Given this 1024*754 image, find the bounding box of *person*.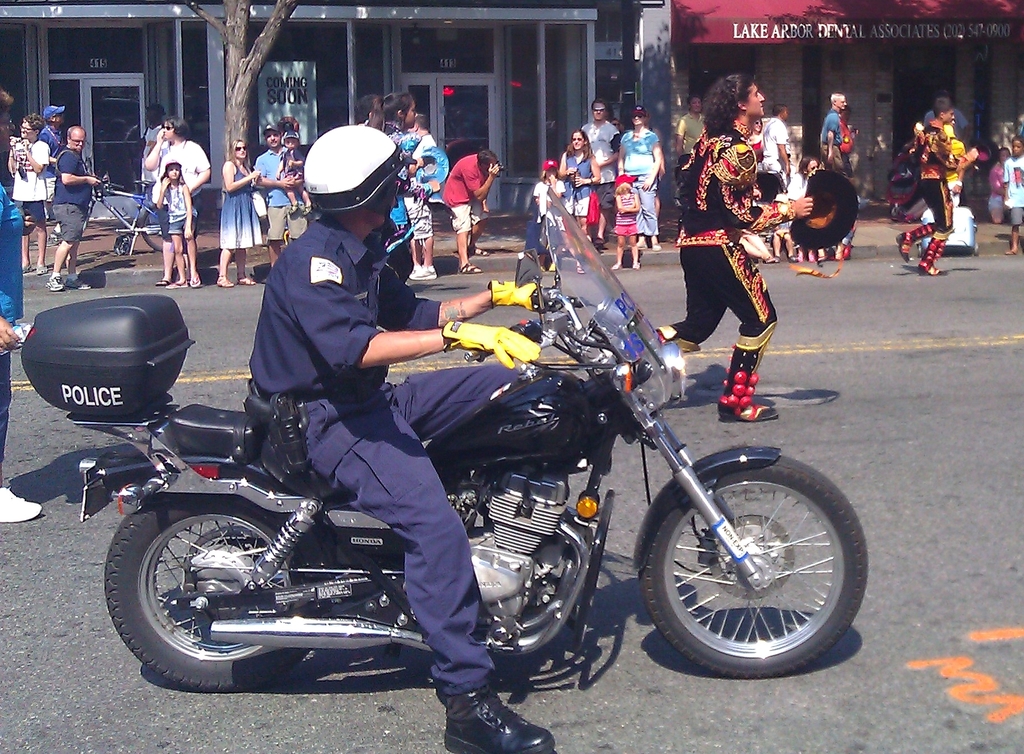
(561,126,598,251).
